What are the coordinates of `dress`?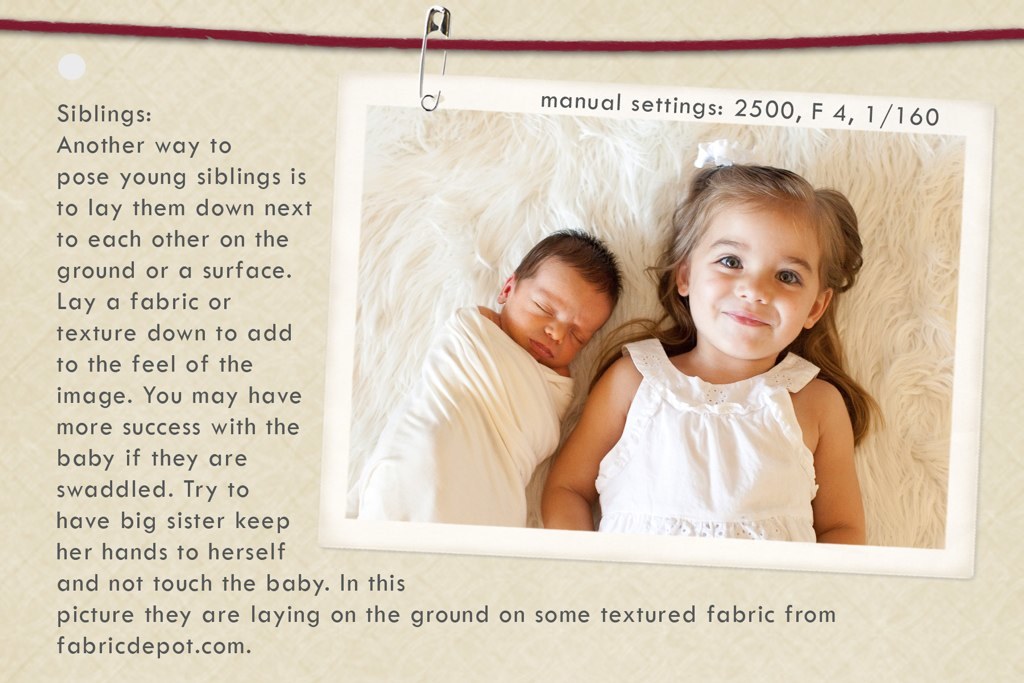
[595, 336, 821, 543].
